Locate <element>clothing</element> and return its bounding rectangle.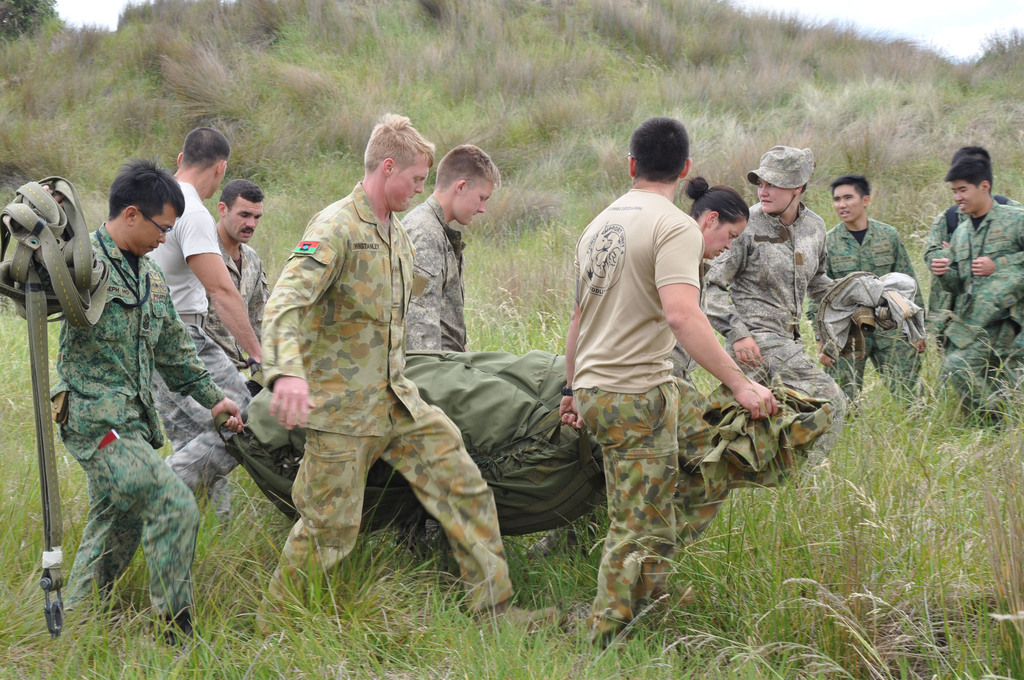
box(44, 221, 252, 626).
